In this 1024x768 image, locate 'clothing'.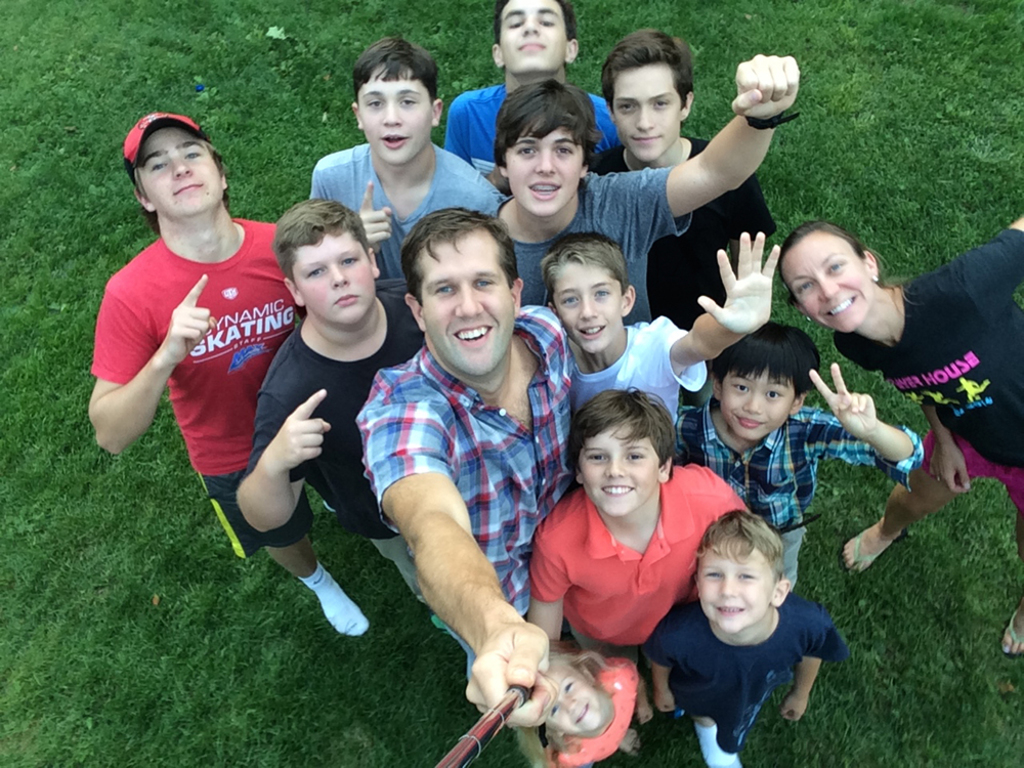
Bounding box: 675 394 935 582.
